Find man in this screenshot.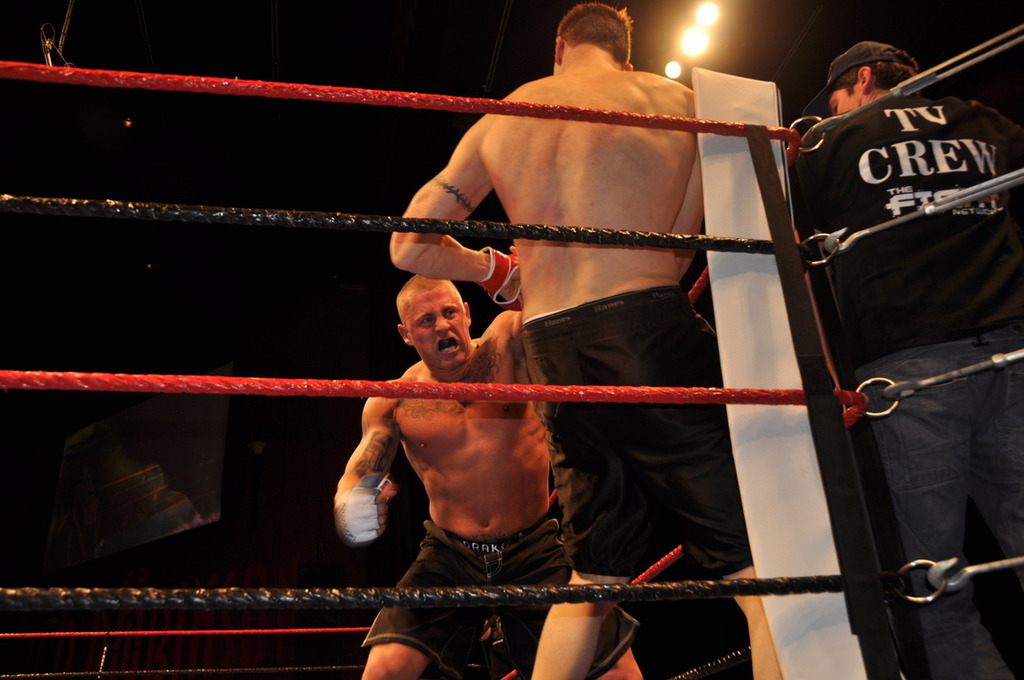
The bounding box for man is (x1=779, y1=35, x2=1023, y2=679).
